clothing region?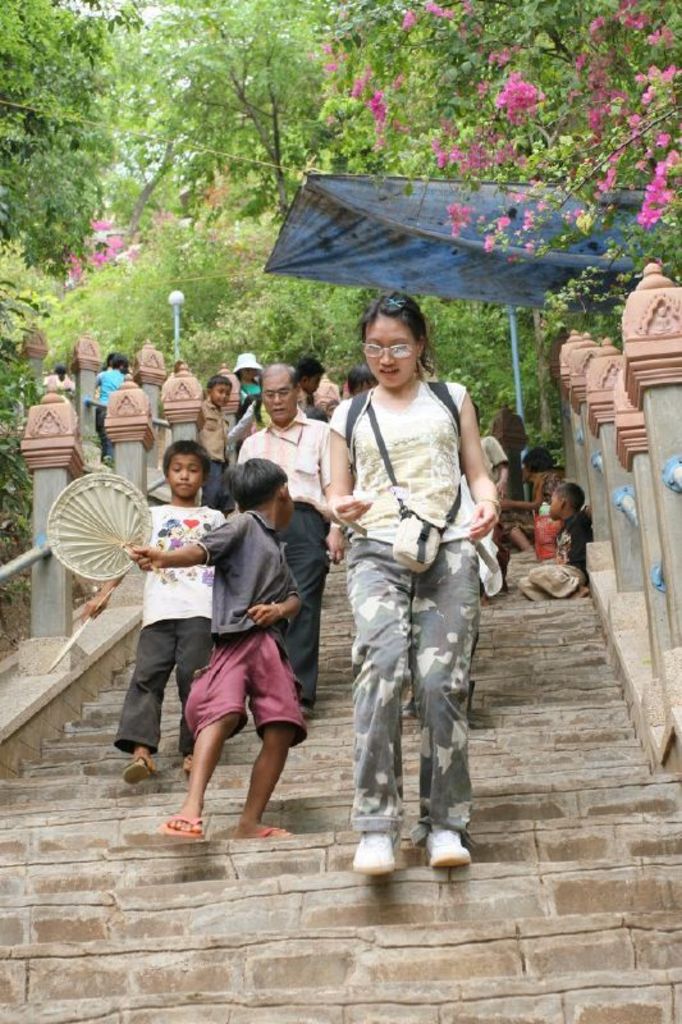
(left=191, top=504, right=308, bottom=753)
